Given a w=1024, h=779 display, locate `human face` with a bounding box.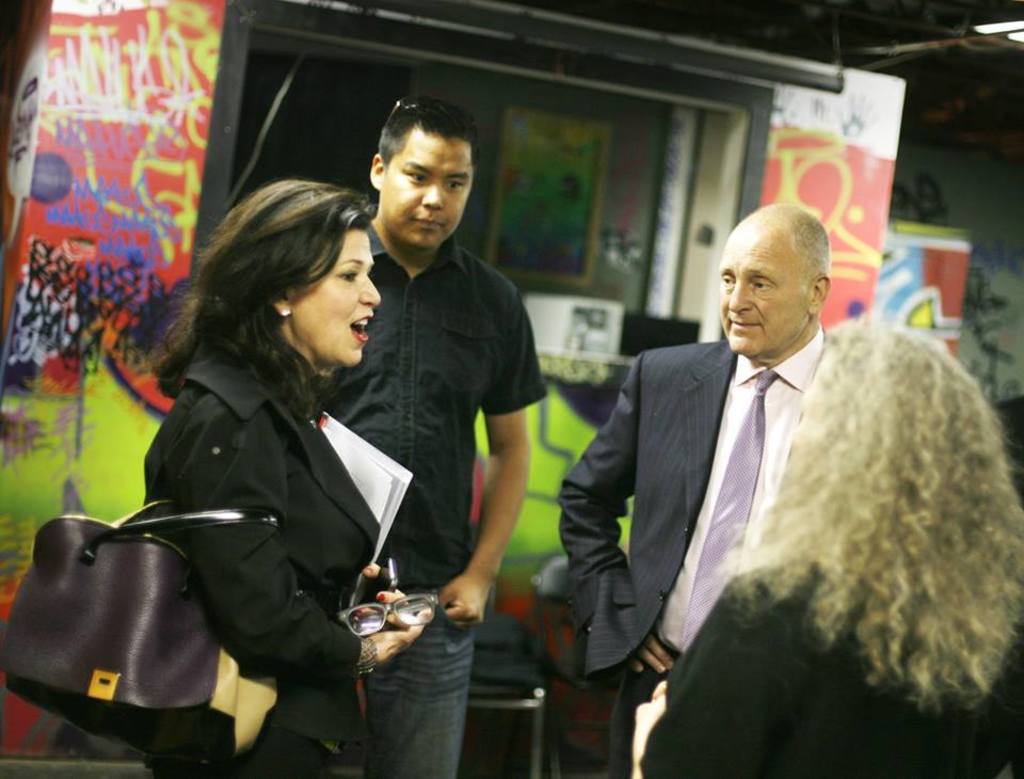
Located: [277, 221, 369, 386].
